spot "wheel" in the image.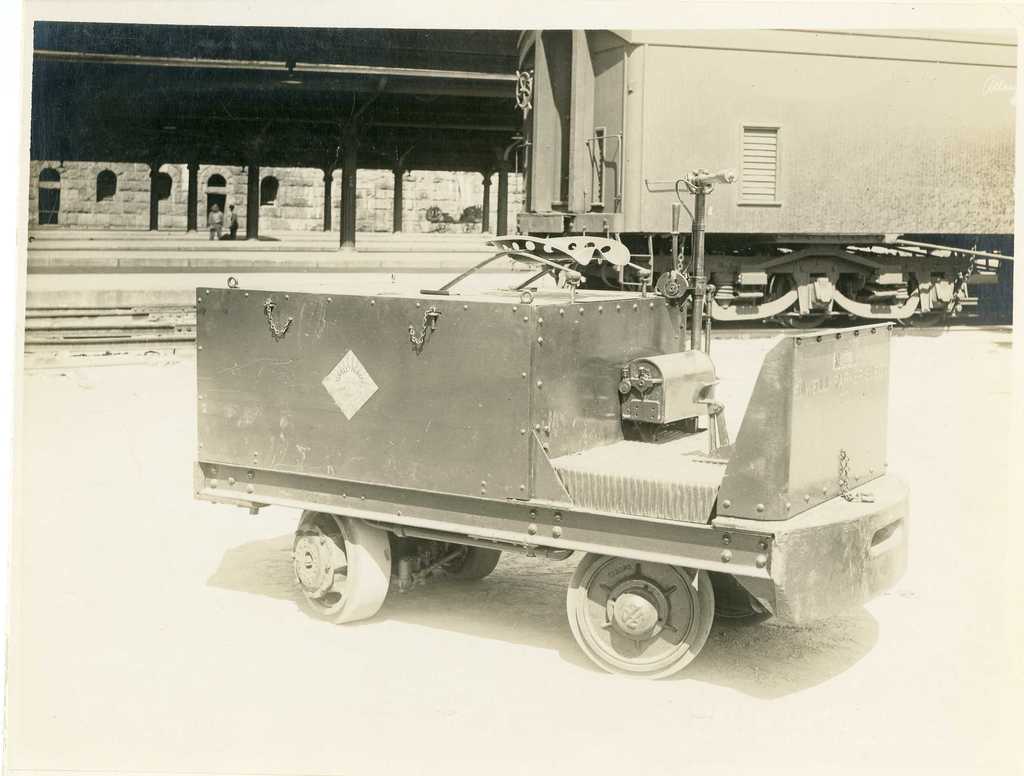
"wheel" found at [left=762, top=270, right=832, bottom=328].
